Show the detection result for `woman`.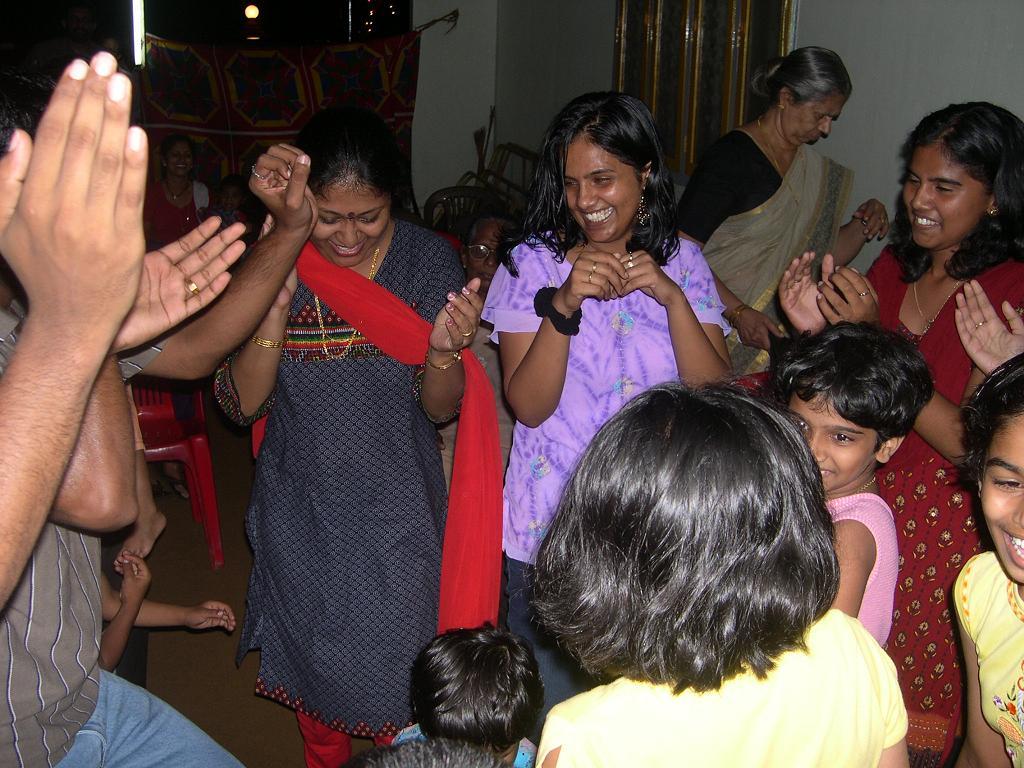
[778, 104, 1023, 764].
